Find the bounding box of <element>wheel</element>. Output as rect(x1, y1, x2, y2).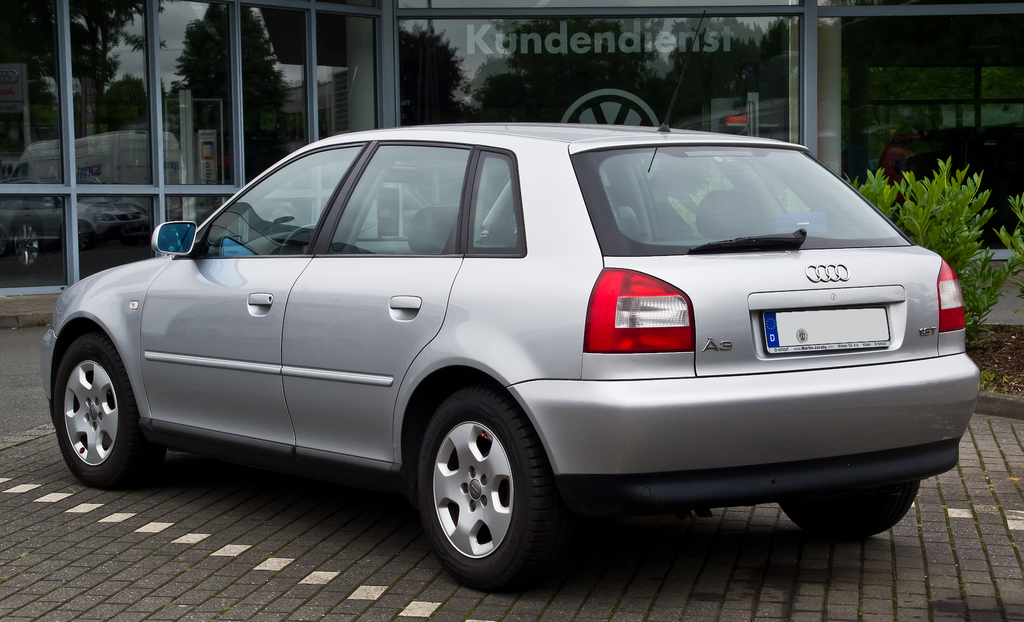
rect(777, 477, 920, 543).
